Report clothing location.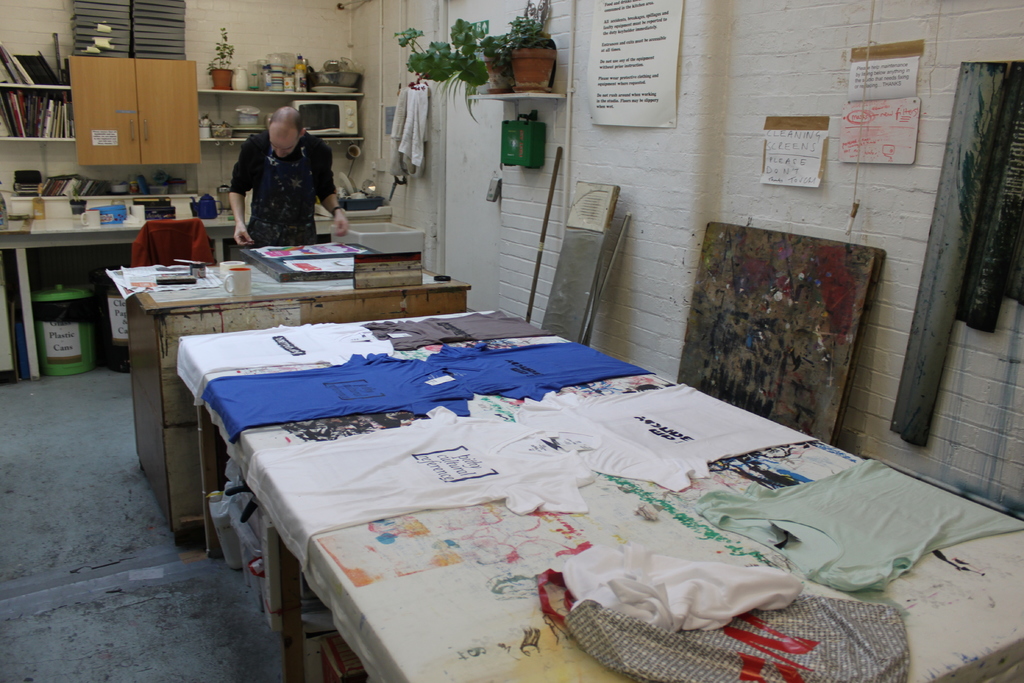
Report: locate(374, 302, 552, 361).
